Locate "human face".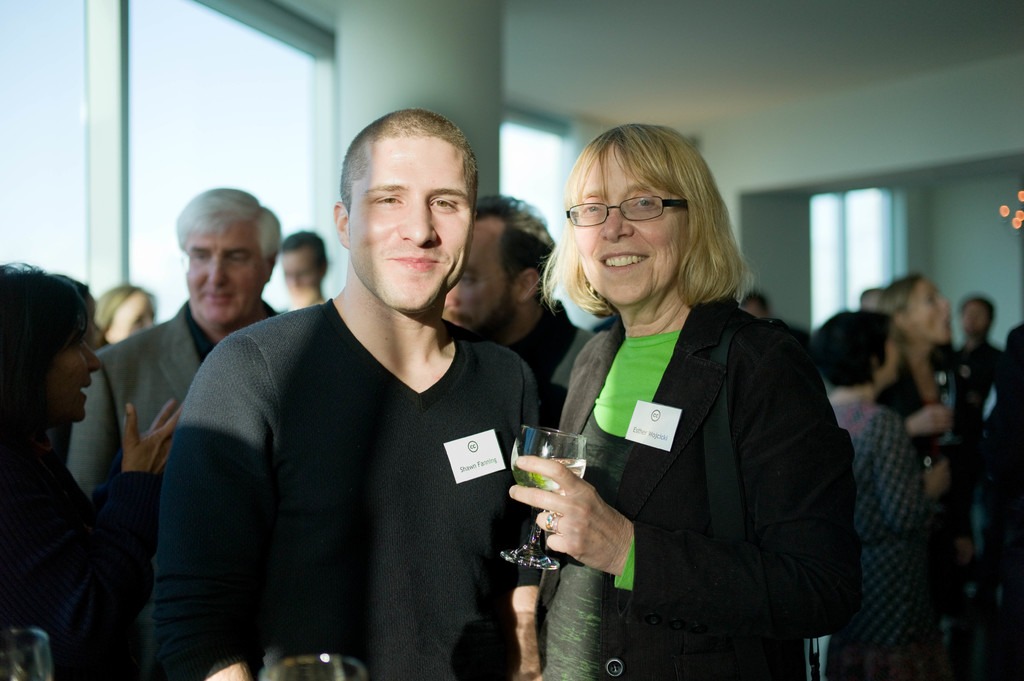
Bounding box: Rect(880, 324, 897, 377).
